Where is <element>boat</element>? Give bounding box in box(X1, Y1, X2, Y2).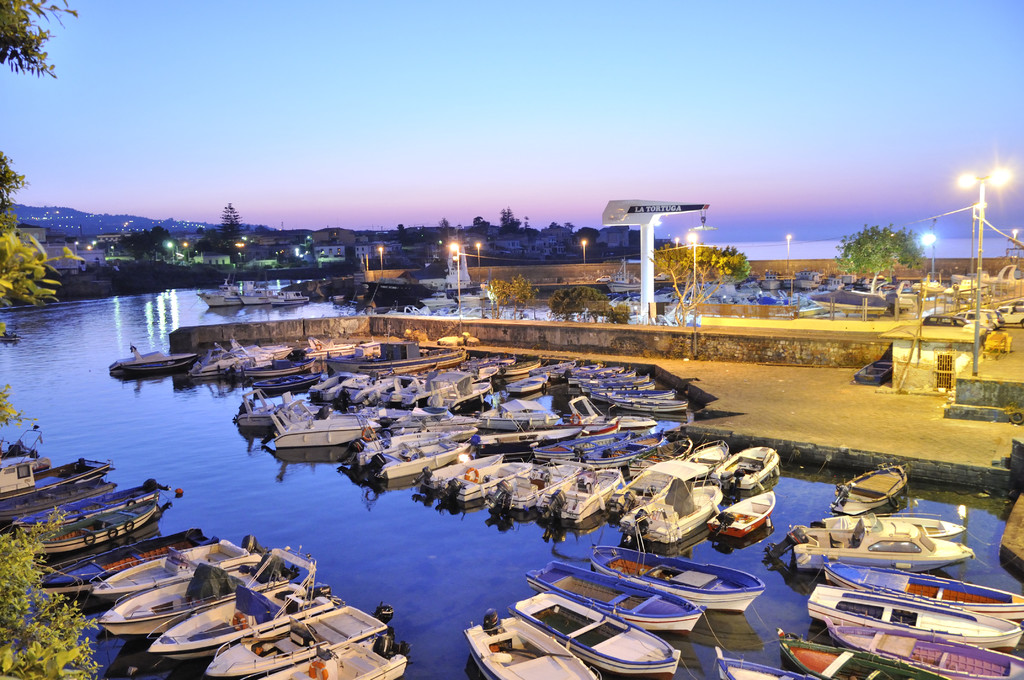
box(591, 389, 681, 404).
